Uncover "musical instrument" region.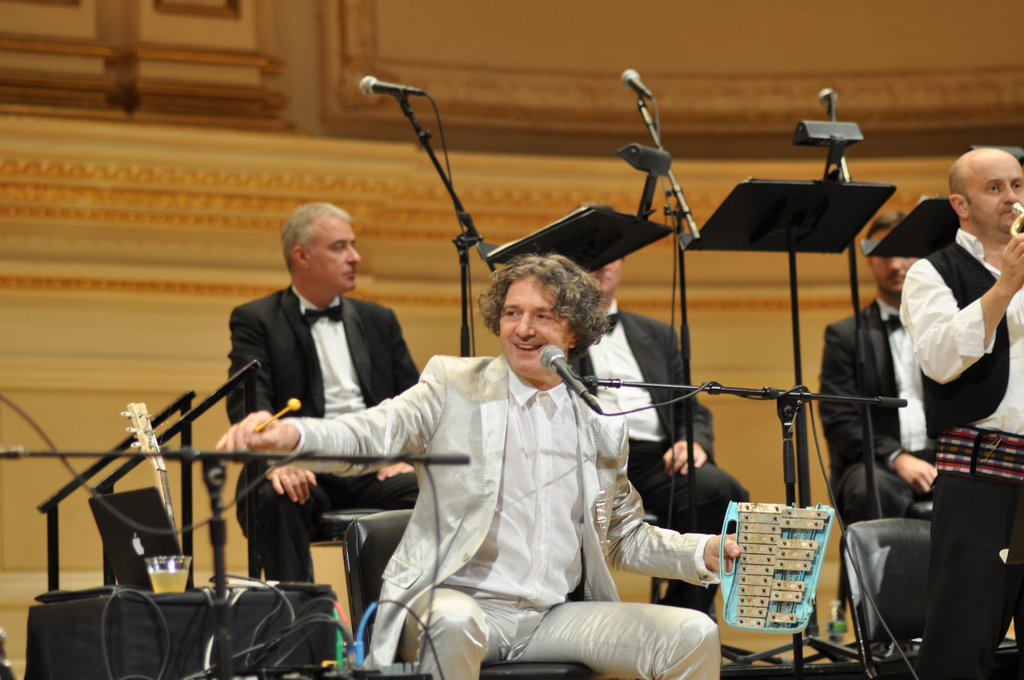
Uncovered: [left=1007, top=194, right=1023, bottom=239].
